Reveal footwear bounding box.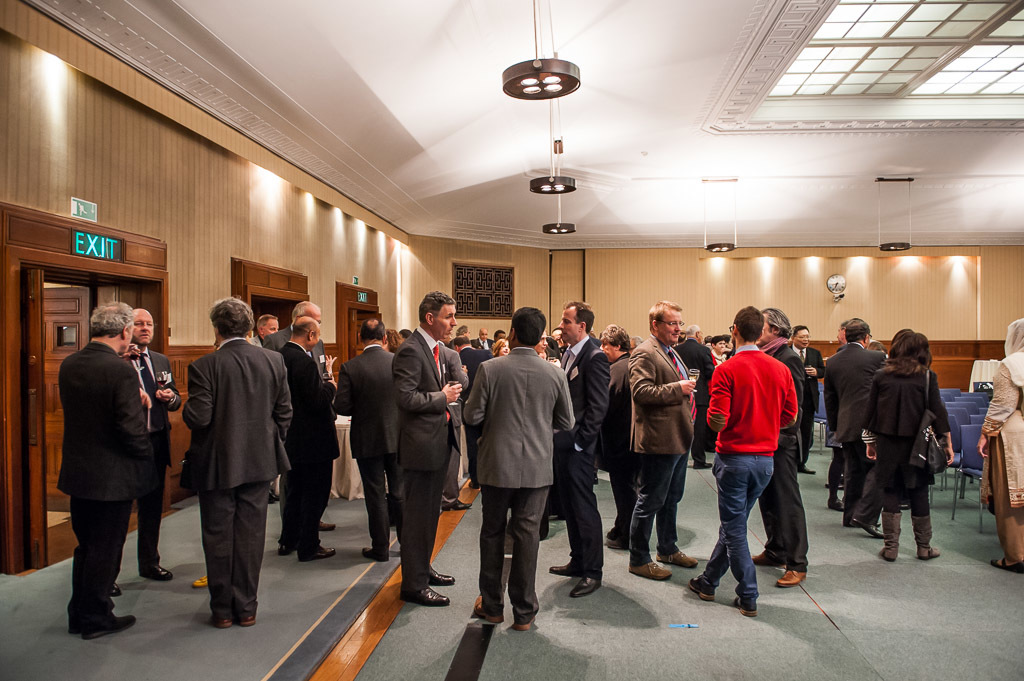
Revealed: bbox(362, 547, 386, 561).
